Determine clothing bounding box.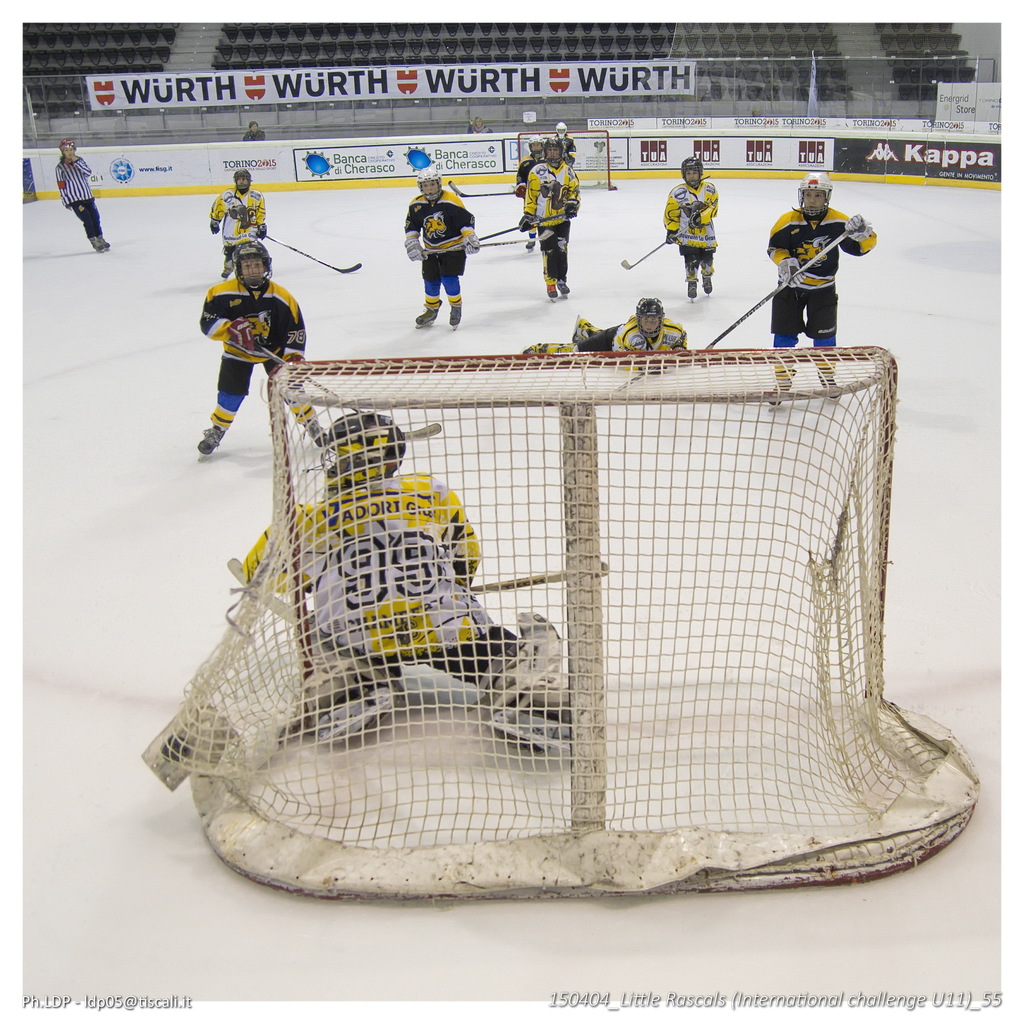
Determined: select_region(665, 181, 717, 277).
